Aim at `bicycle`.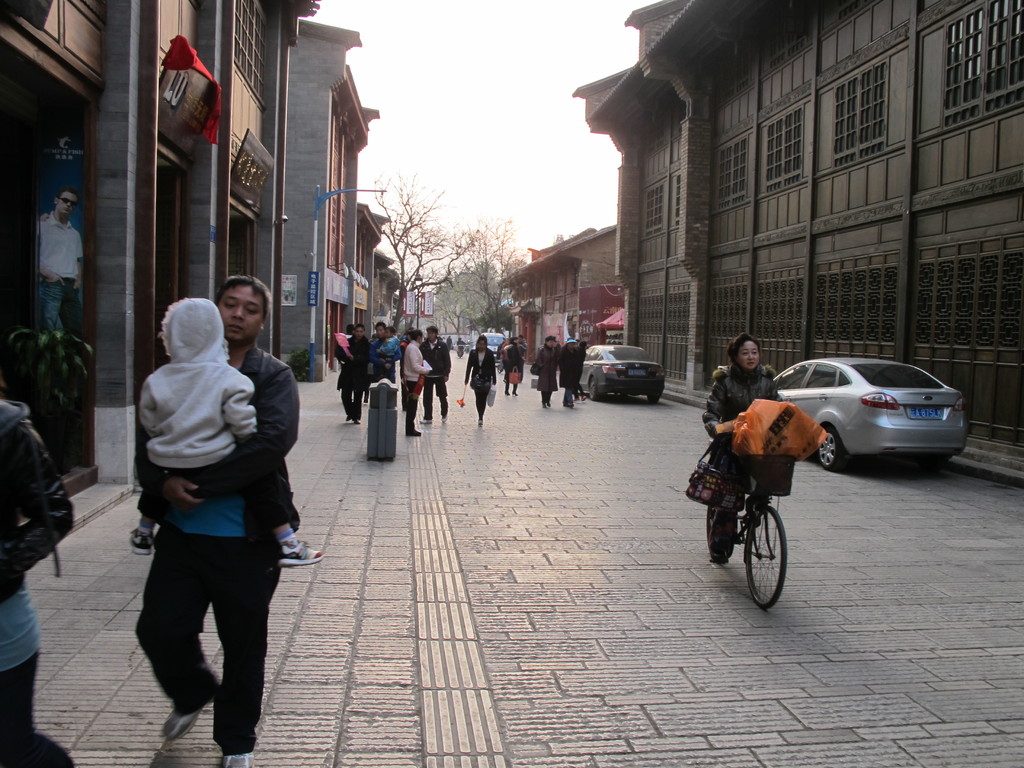
Aimed at detection(497, 360, 505, 374).
